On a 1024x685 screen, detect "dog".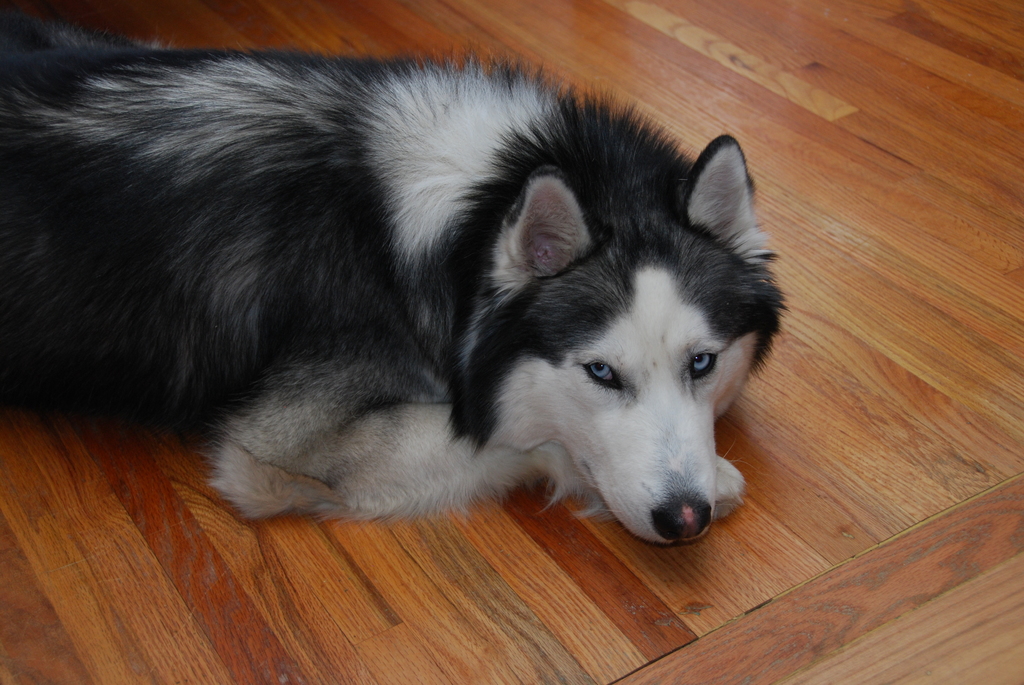
[0,0,788,541].
